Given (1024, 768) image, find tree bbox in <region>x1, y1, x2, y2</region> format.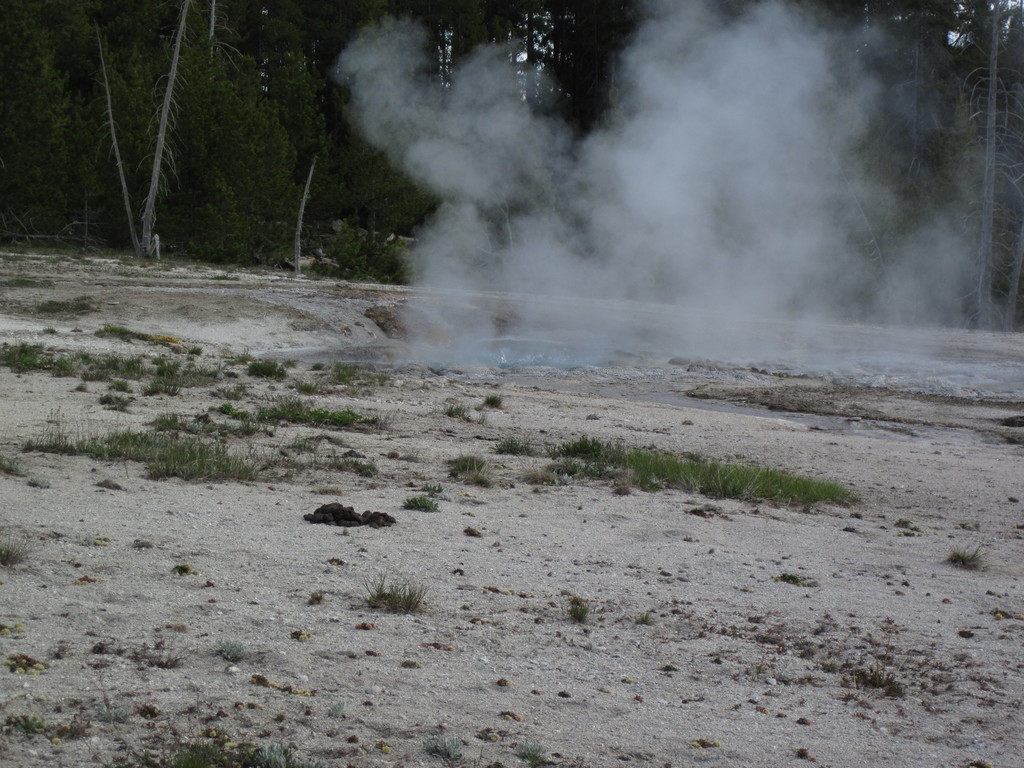
<region>411, 0, 497, 219</region>.
